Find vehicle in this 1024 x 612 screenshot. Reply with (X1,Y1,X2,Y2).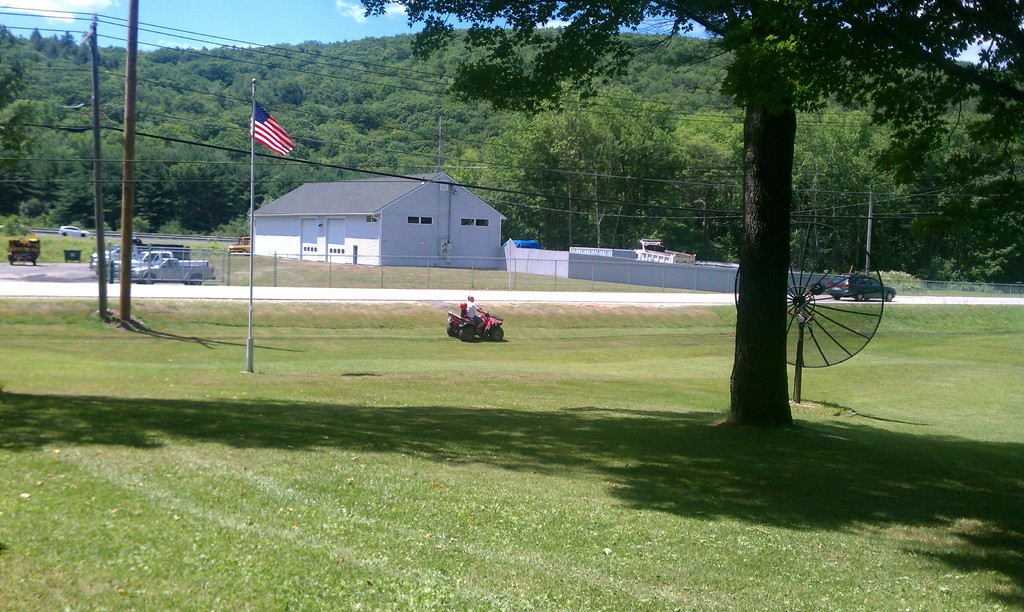
(52,224,90,239).
